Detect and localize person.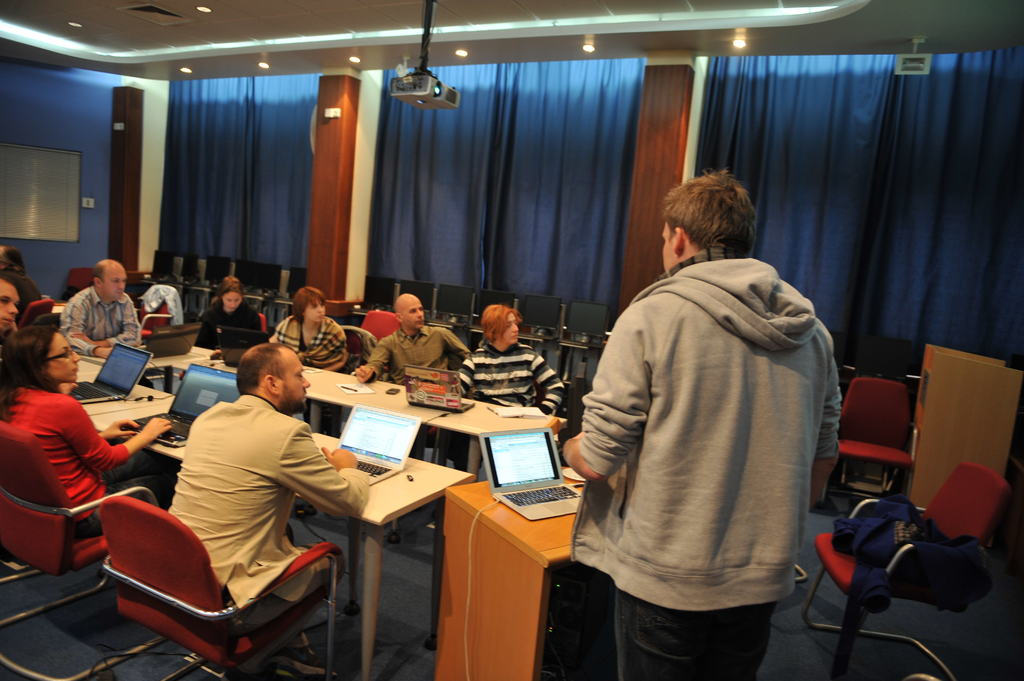
Localized at (59,257,138,362).
